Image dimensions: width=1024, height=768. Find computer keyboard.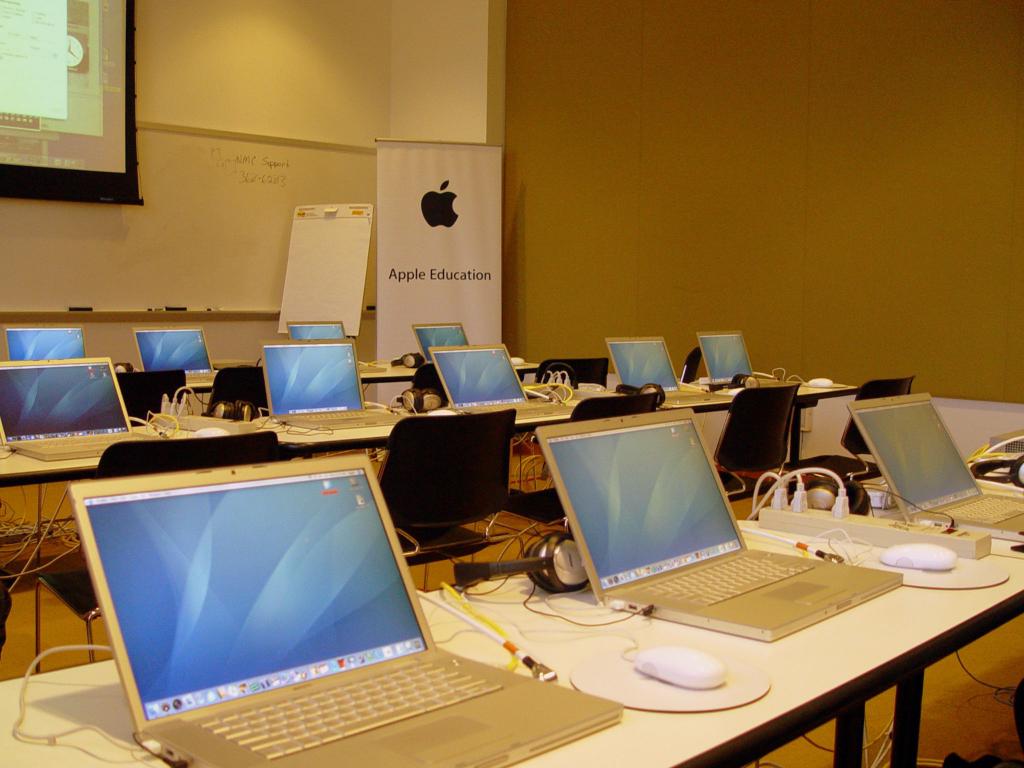
bbox(933, 492, 1023, 521).
